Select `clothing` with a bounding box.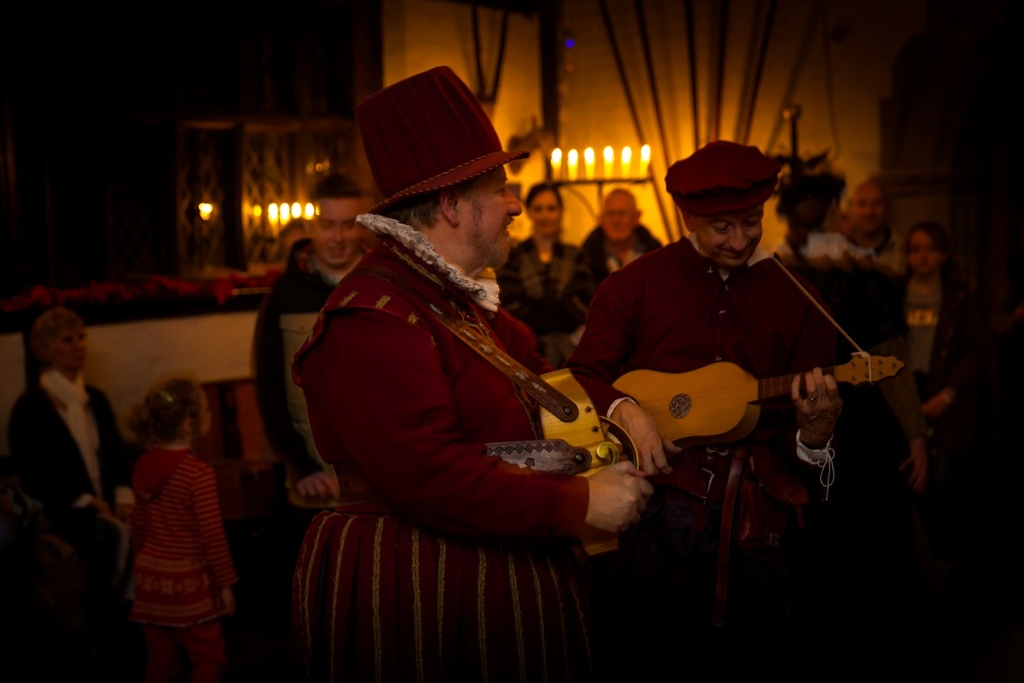
locate(8, 374, 131, 582).
